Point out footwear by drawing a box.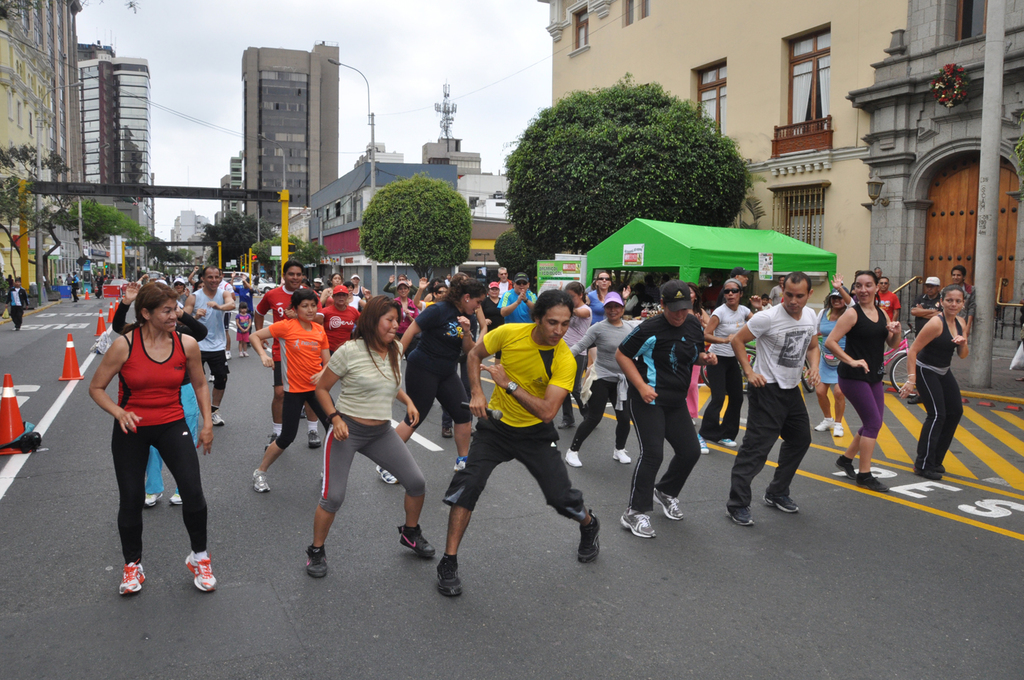
bbox=(304, 546, 324, 579).
